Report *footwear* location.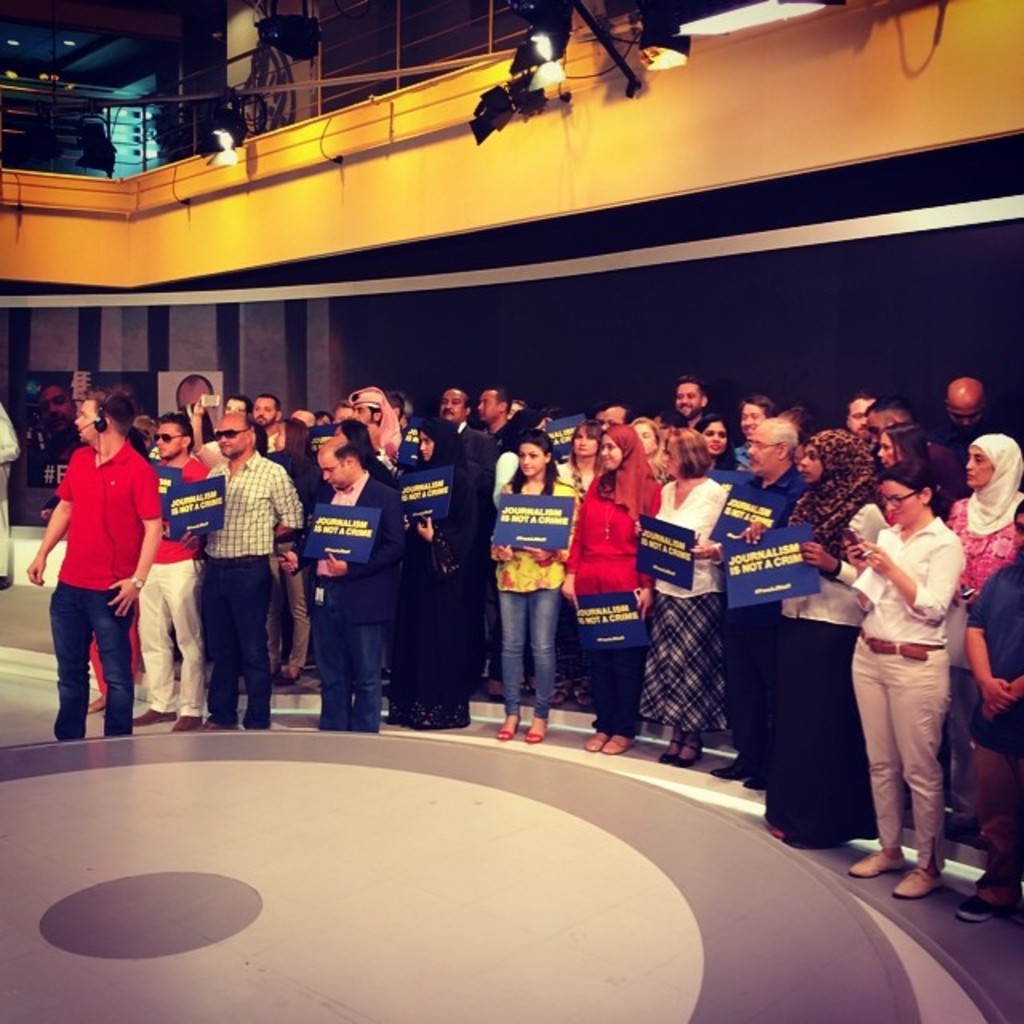
Report: [656, 739, 680, 762].
